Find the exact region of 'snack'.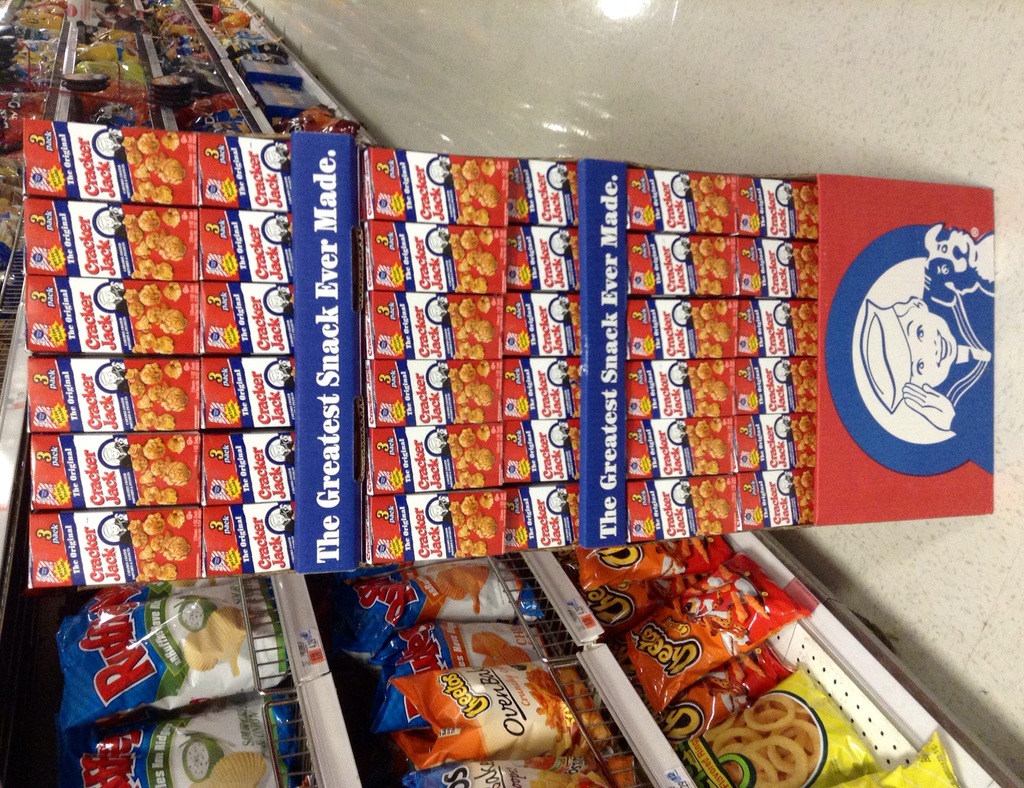
Exact region: (719, 566, 731, 578).
